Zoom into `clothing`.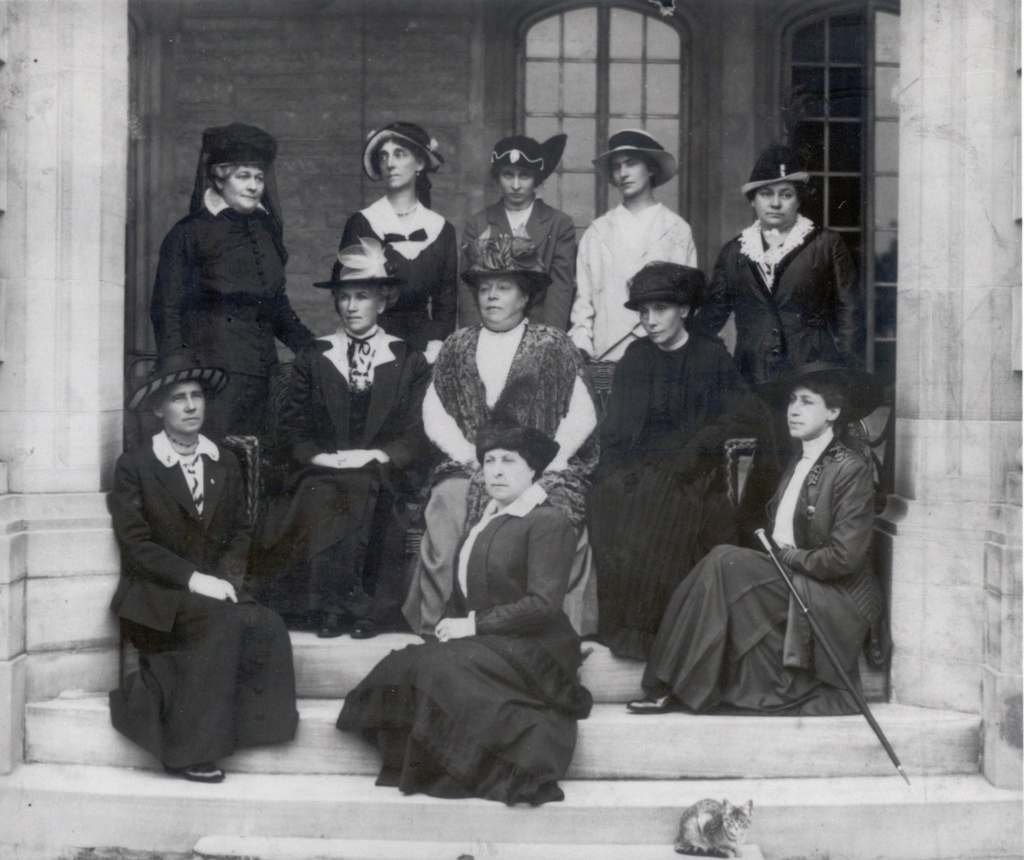
Zoom target: crop(202, 380, 262, 438).
